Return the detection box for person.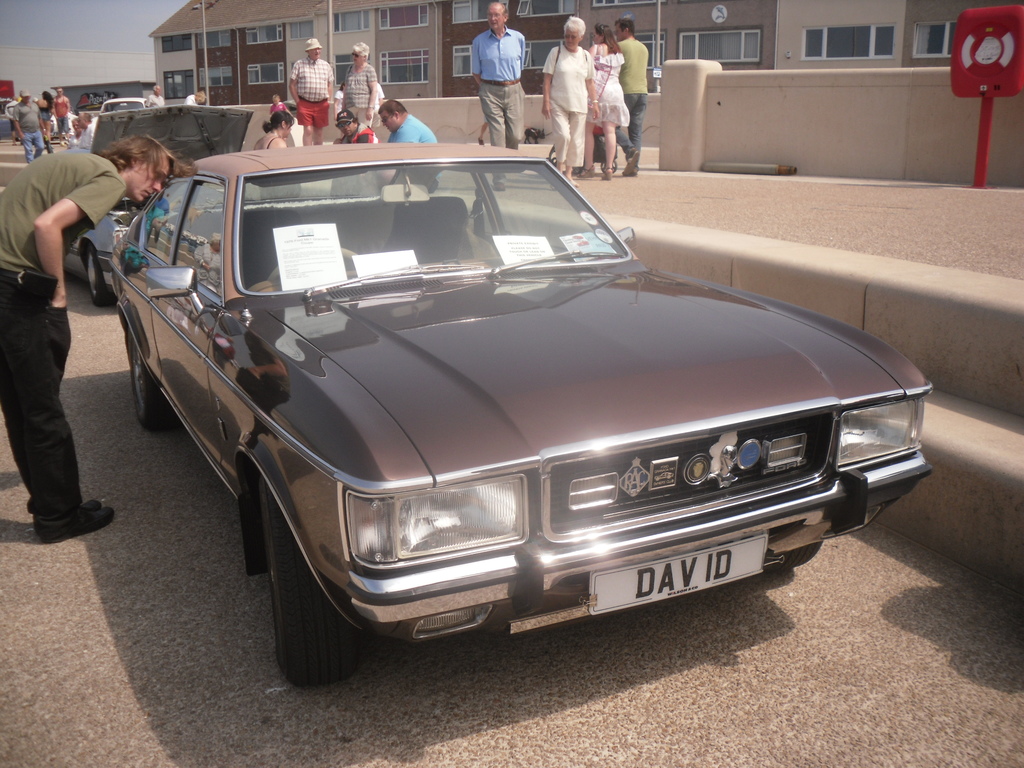
(x1=252, y1=114, x2=295, y2=148).
